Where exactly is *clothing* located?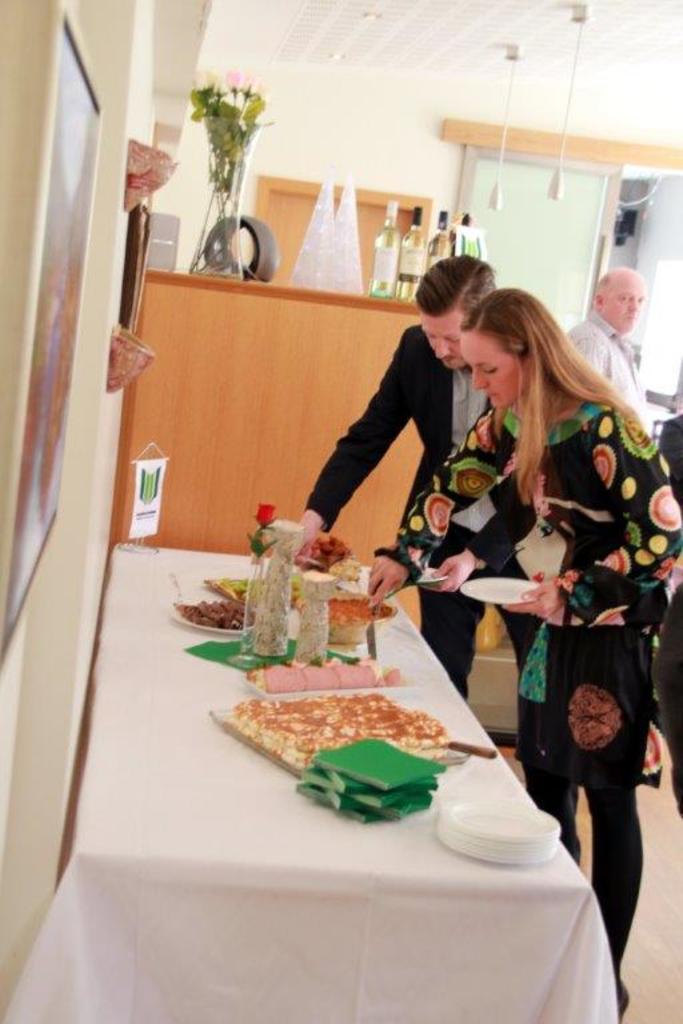
Its bounding box is 566:307:652:424.
